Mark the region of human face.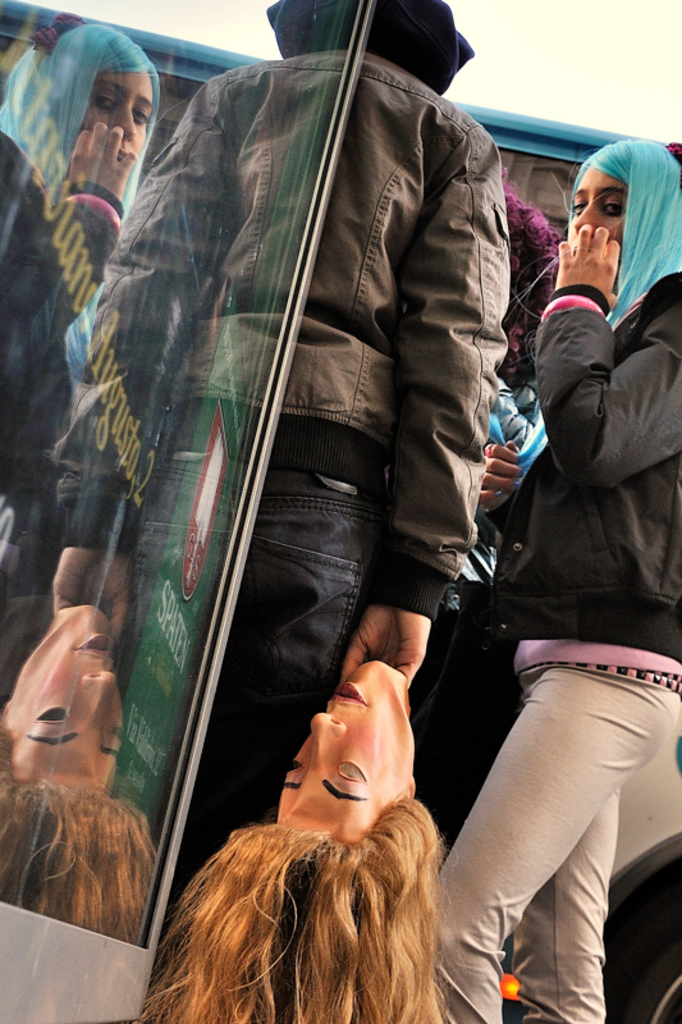
Region: x1=287 y1=654 x2=413 y2=849.
